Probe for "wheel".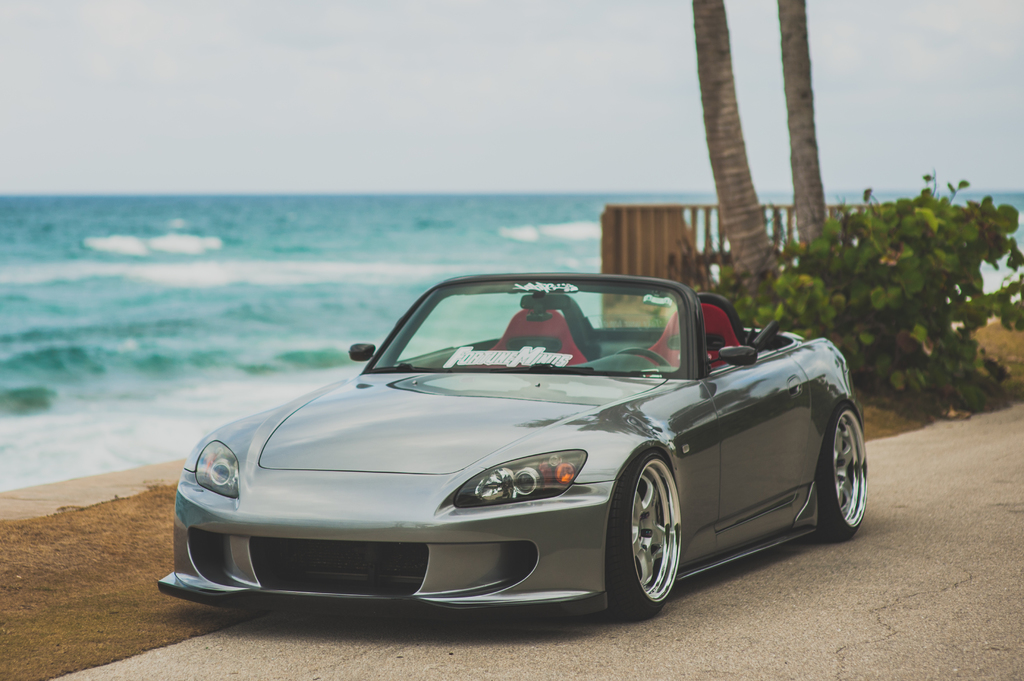
Probe result: (601, 457, 685, 618).
